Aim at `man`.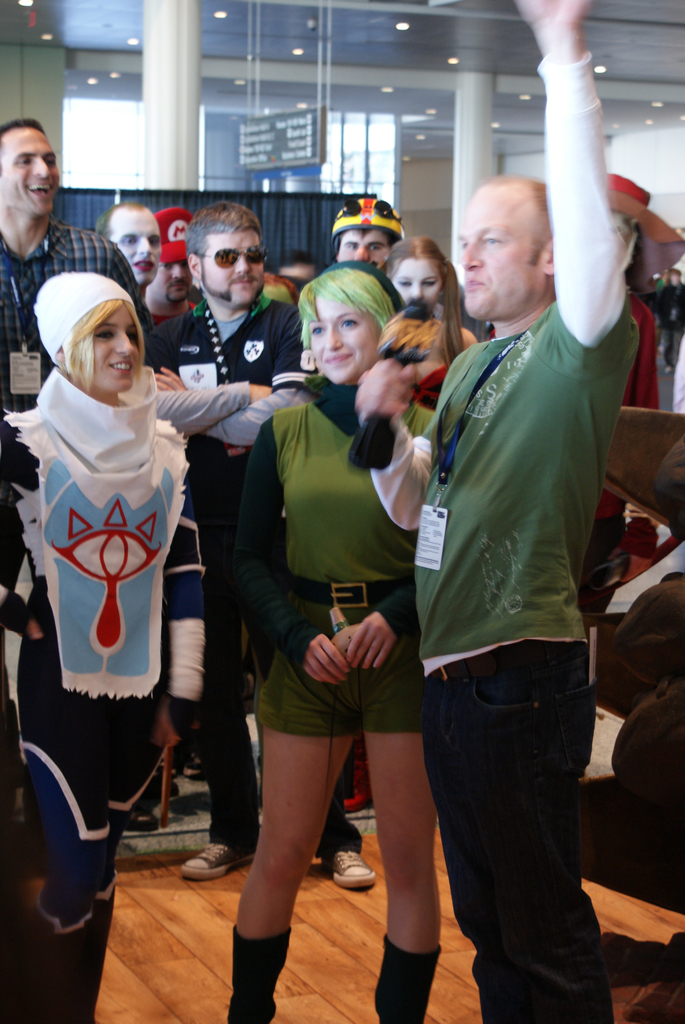
Aimed at box(322, 191, 409, 277).
